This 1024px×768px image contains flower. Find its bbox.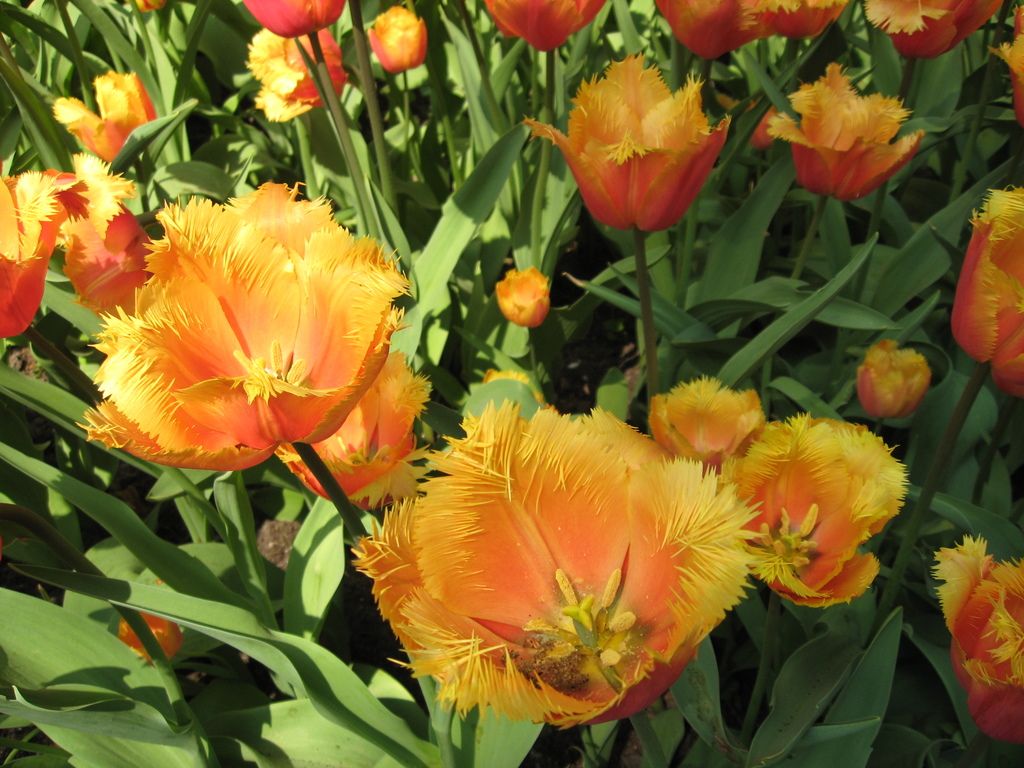
bbox(769, 59, 926, 202).
